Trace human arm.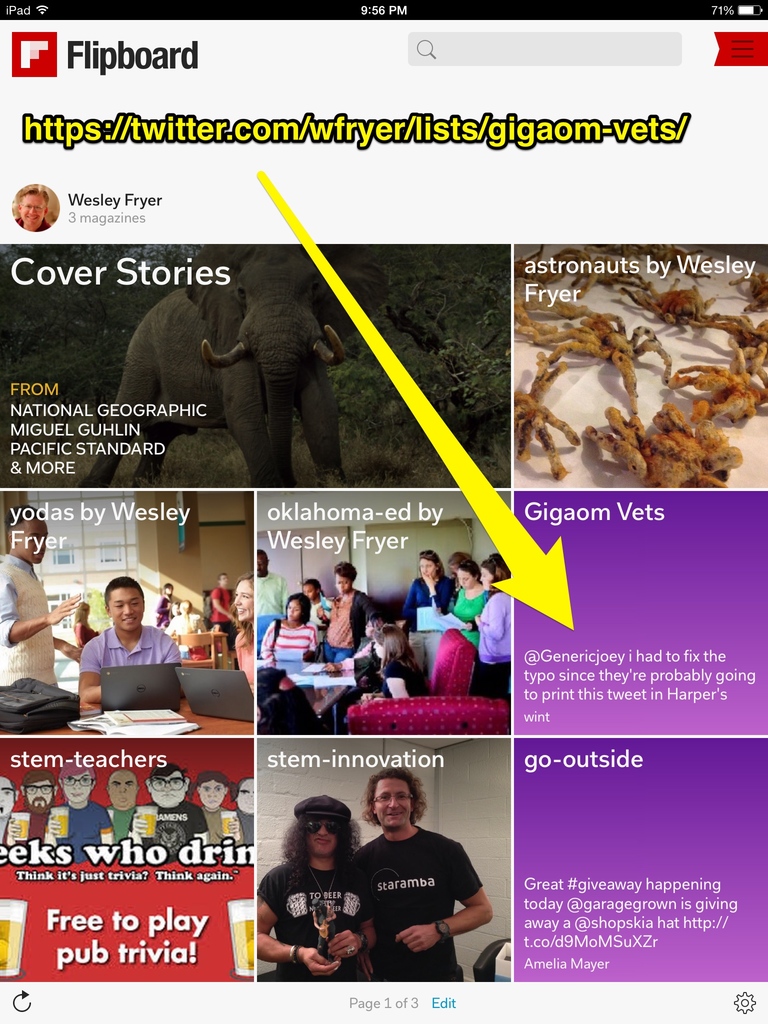
Traced to box=[0, 568, 81, 648].
